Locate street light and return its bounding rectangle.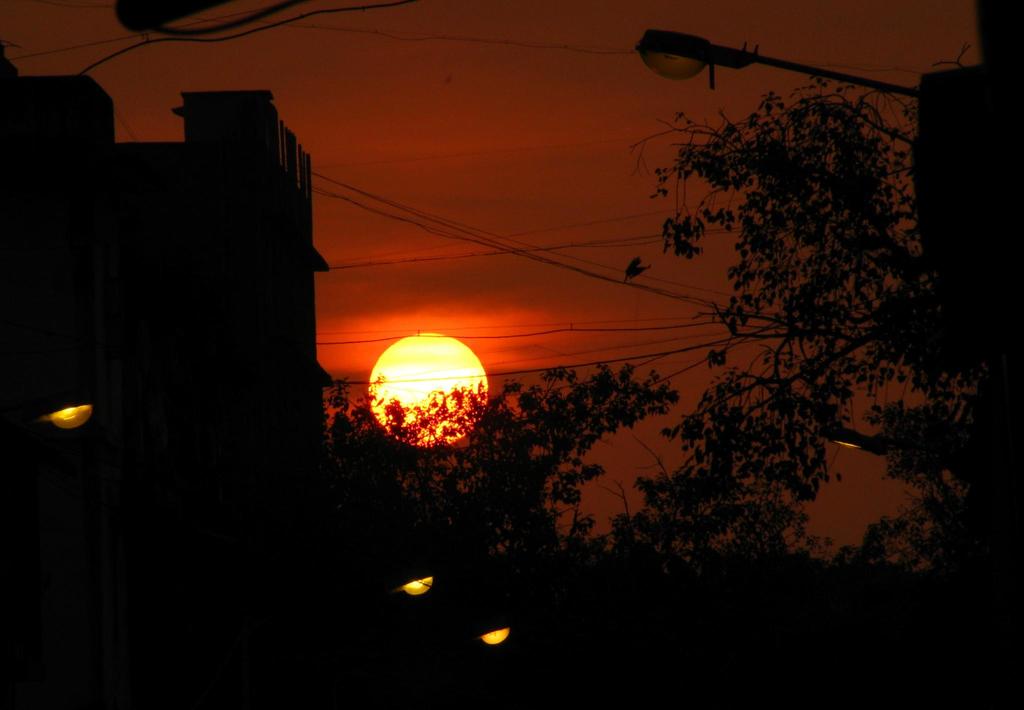
(351, 565, 439, 709).
